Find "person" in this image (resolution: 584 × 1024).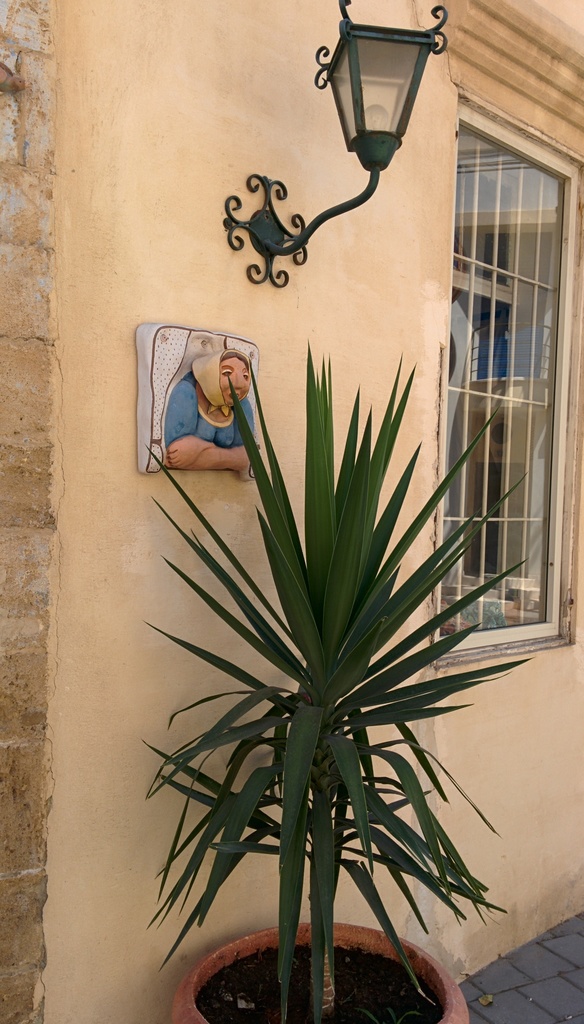
165:342:257:478.
